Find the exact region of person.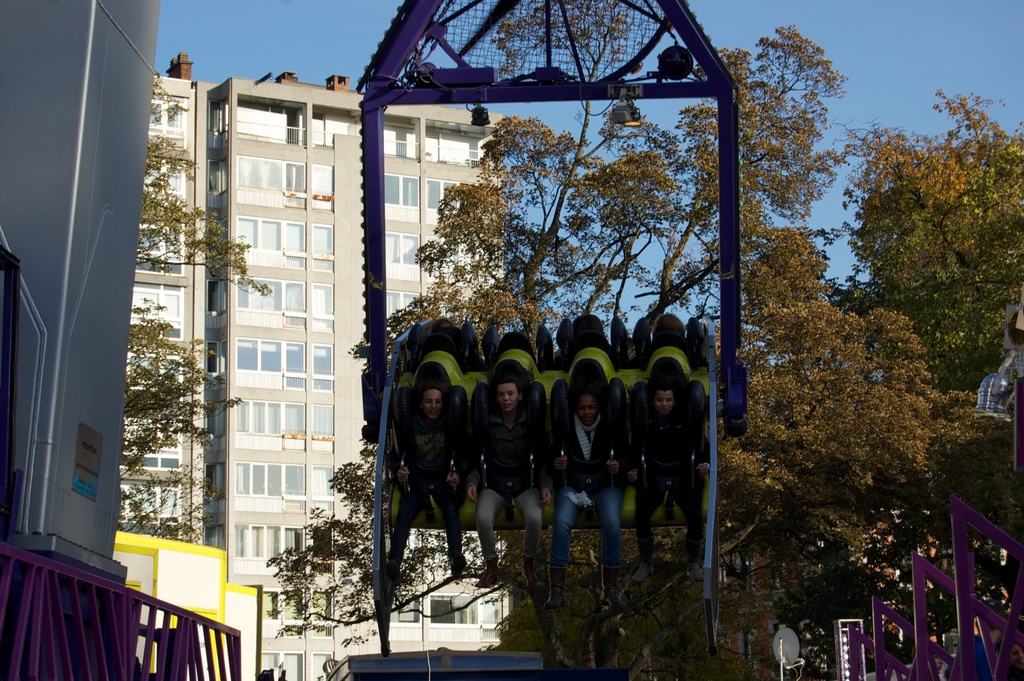
Exact region: BBox(626, 379, 717, 584).
